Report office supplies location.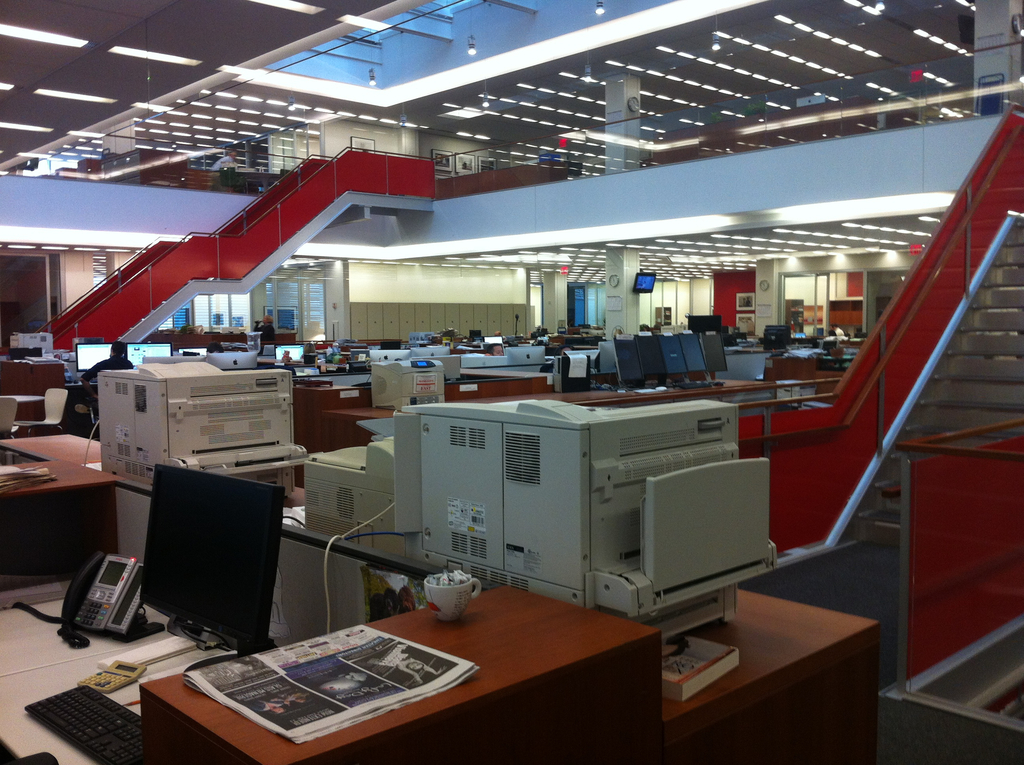
Report: <region>252, 301, 299, 334</region>.
